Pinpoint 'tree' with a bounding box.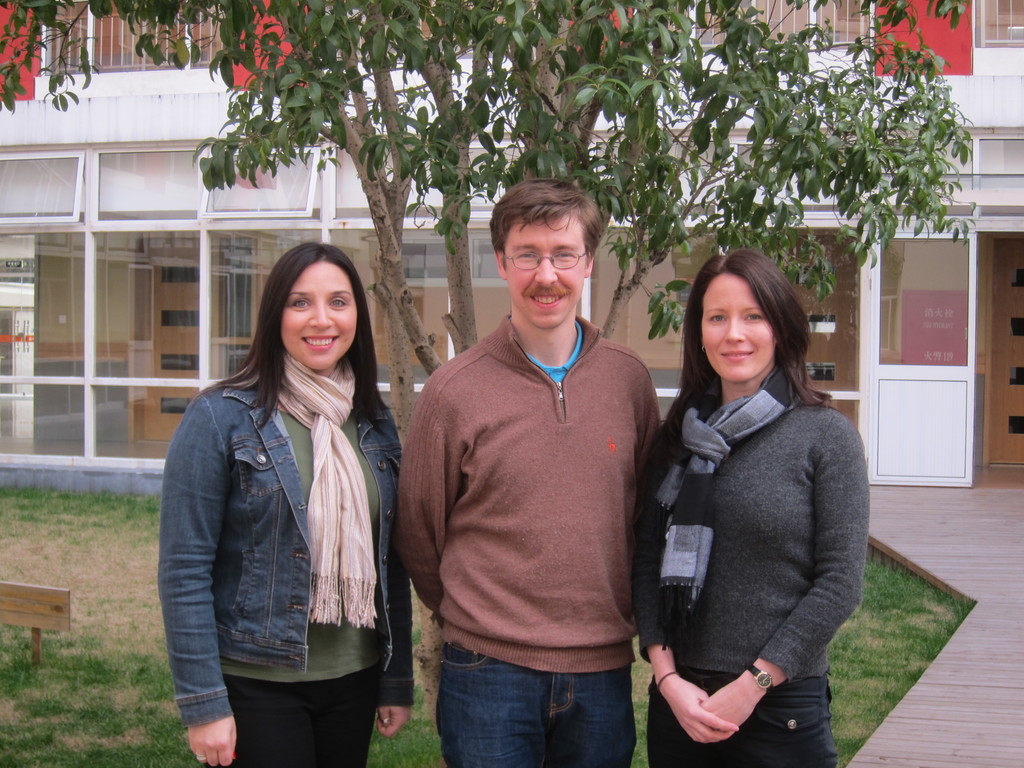
(x1=0, y1=0, x2=972, y2=379).
